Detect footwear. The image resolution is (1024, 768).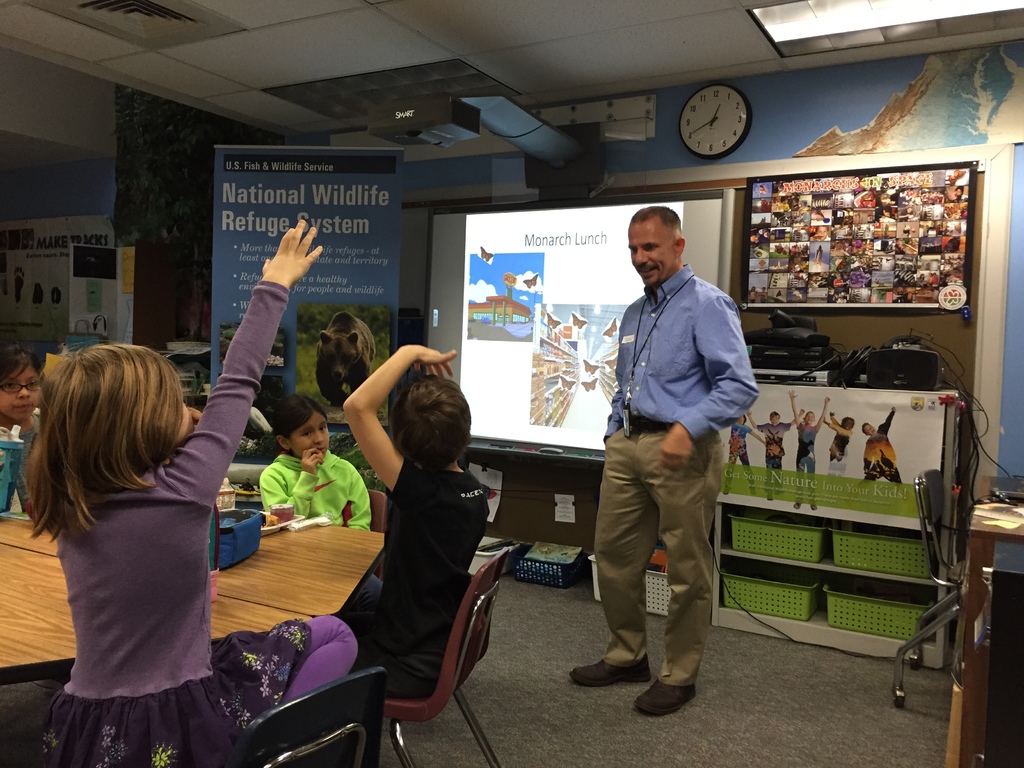
<bbox>722, 486, 731, 495</bbox>.
